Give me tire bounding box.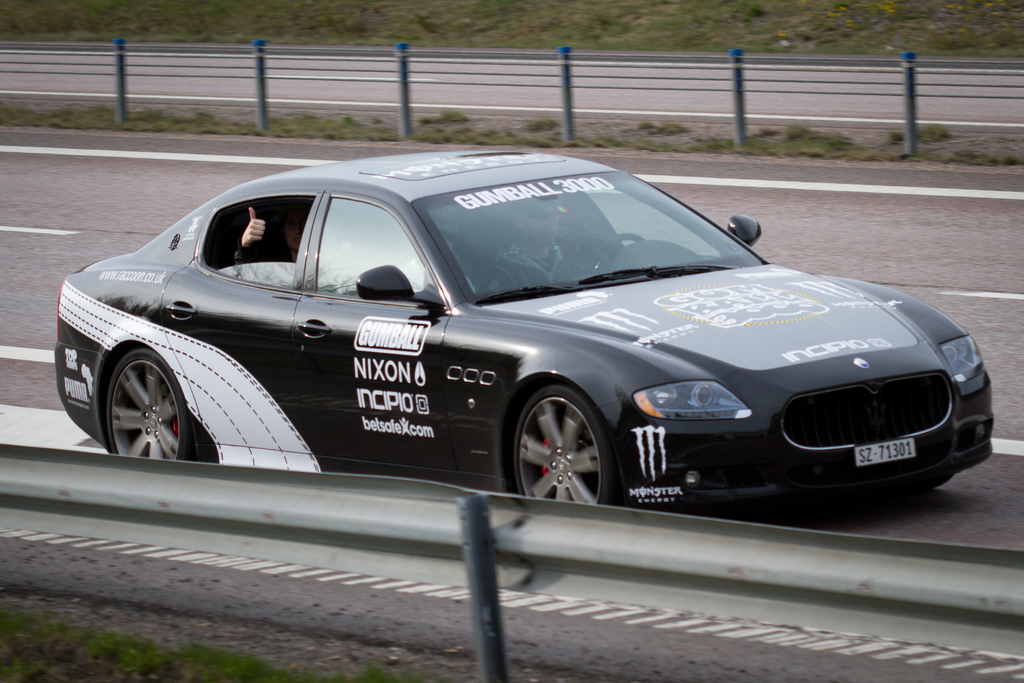
[x1=883, y1=469, x2=961, y2=491].
